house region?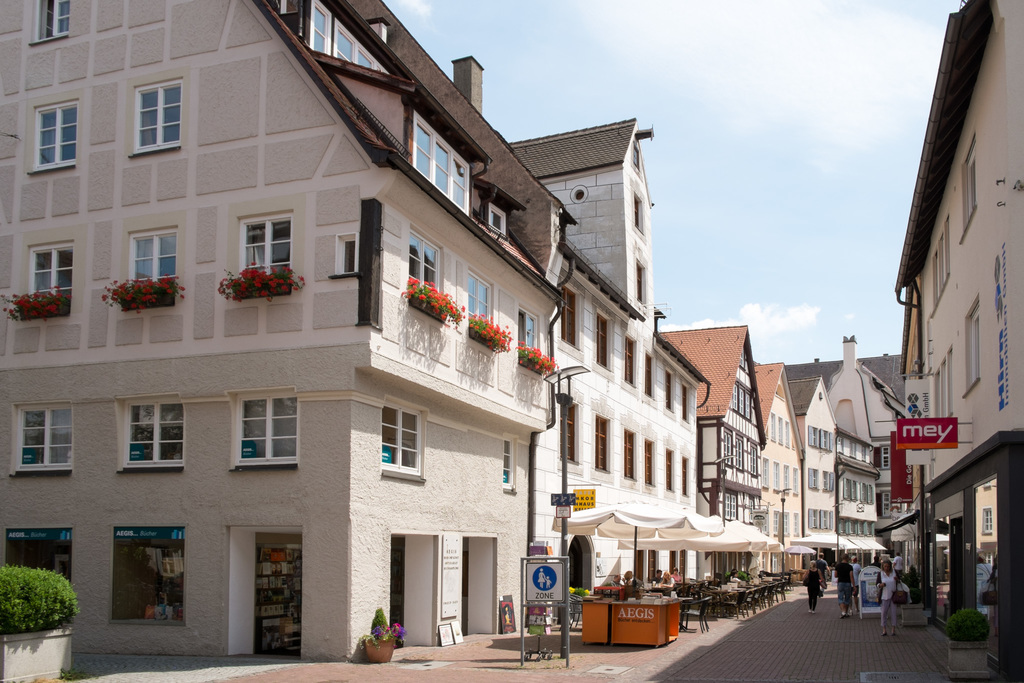
box(348, 28, 582, 653)
